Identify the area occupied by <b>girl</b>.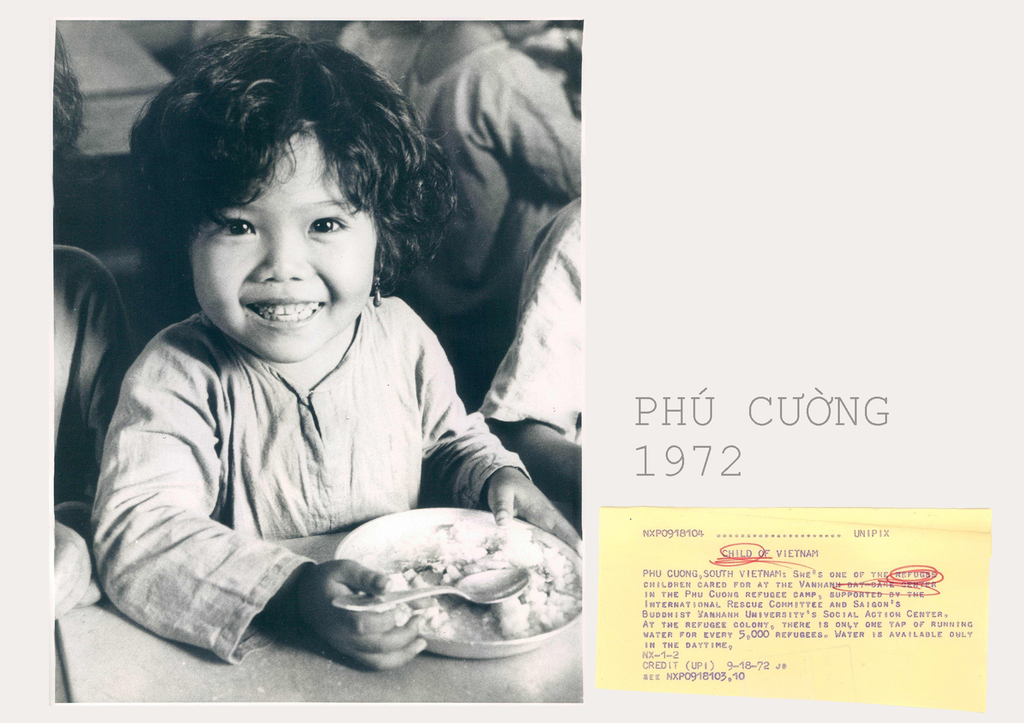
Area: 88 29 582 670.
